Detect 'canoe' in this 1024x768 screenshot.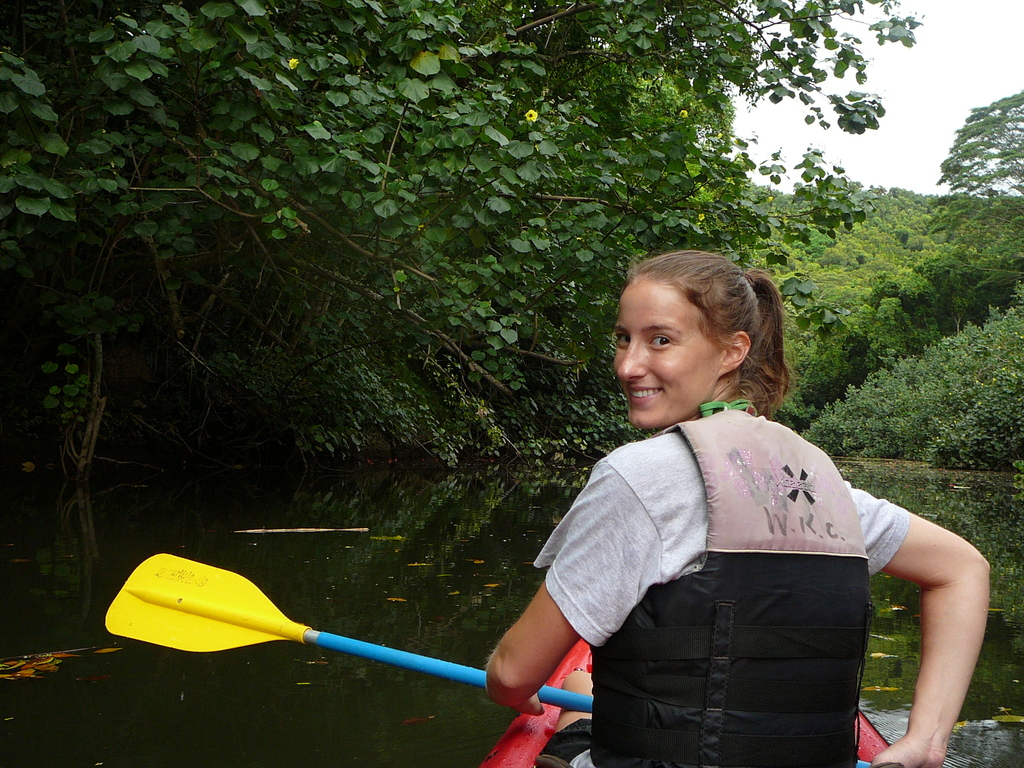
Detection: <box>478,637,884,767</box>.
